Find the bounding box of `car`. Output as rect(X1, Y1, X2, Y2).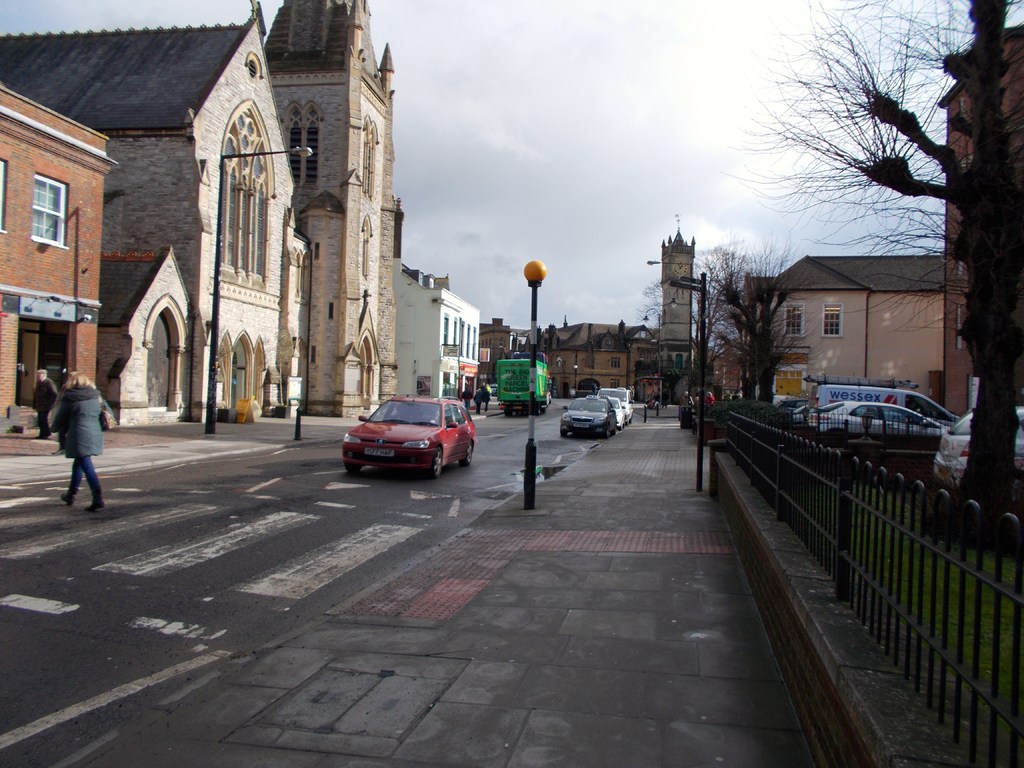
rect(341, 393, 474, 483).
